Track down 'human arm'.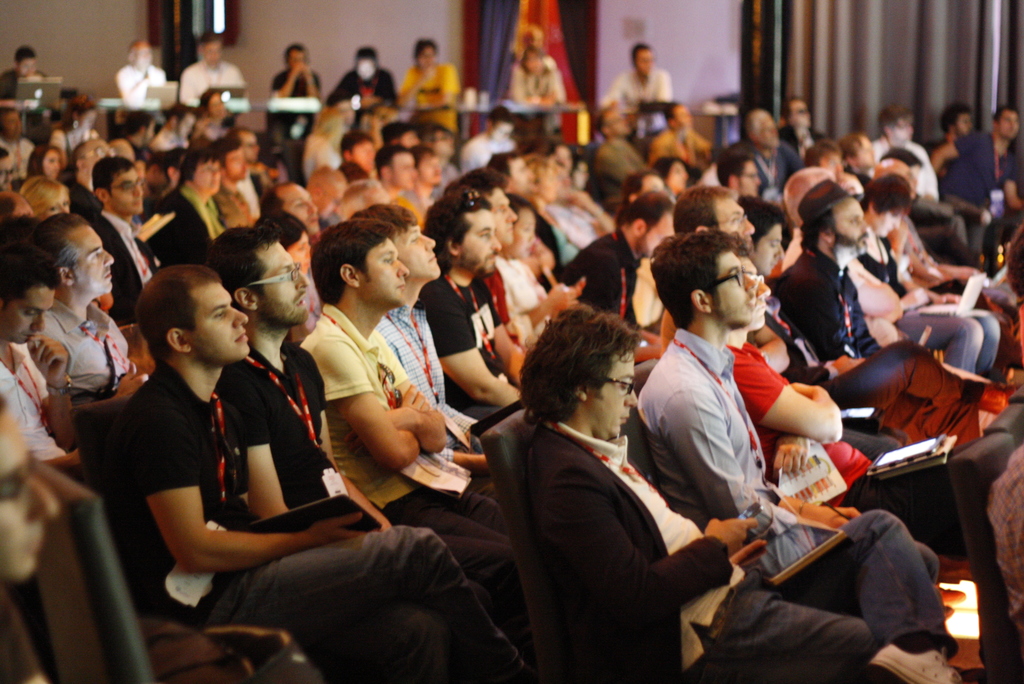
Tracked to left=931, top=131, right=981, bottom=175.
